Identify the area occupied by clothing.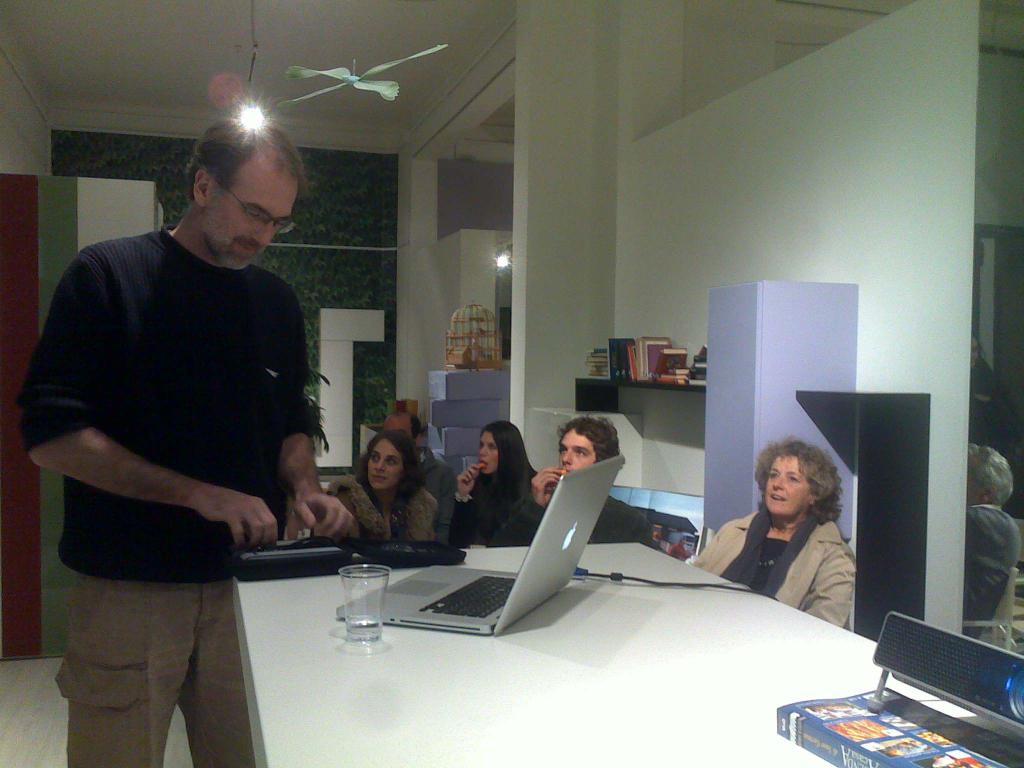
Area: left=328, top=477, right=433, bottom=544.
